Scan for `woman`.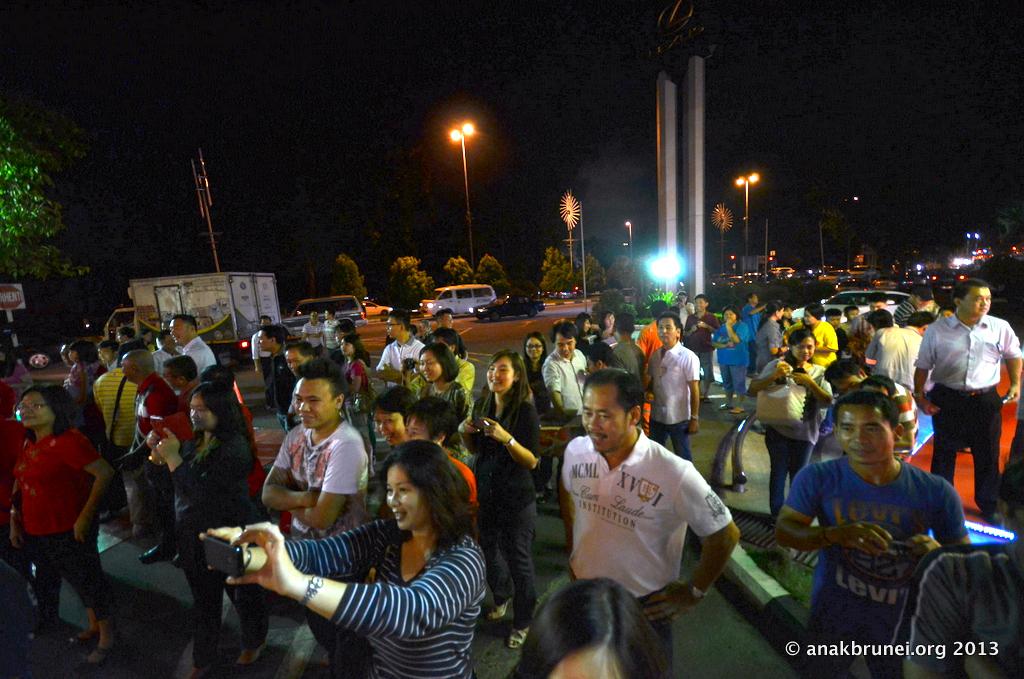
Scan result: x1=457, y1=357, x2=545, y2=652.
